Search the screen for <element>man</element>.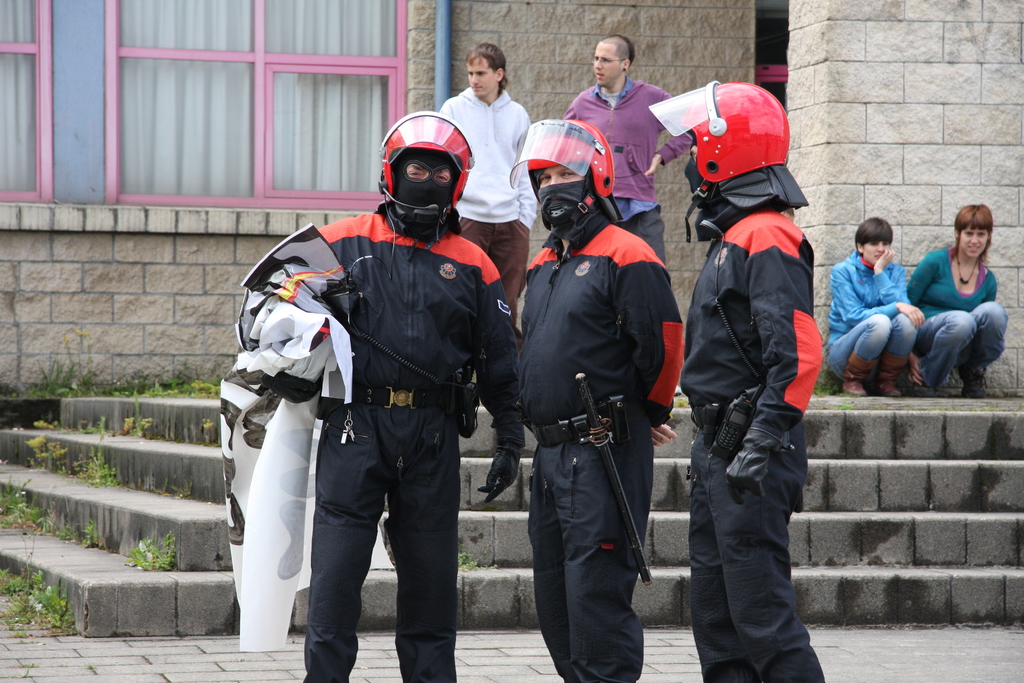
Found at box(671, 122, 833, 682).
